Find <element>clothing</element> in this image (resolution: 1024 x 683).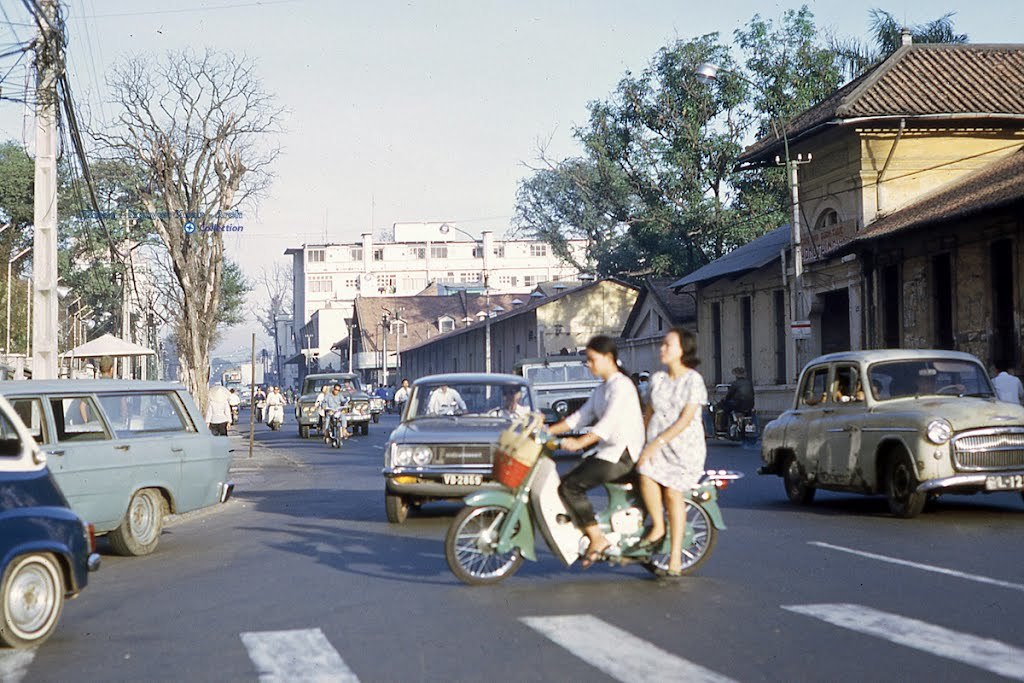
(428, 387, 466, 414).
